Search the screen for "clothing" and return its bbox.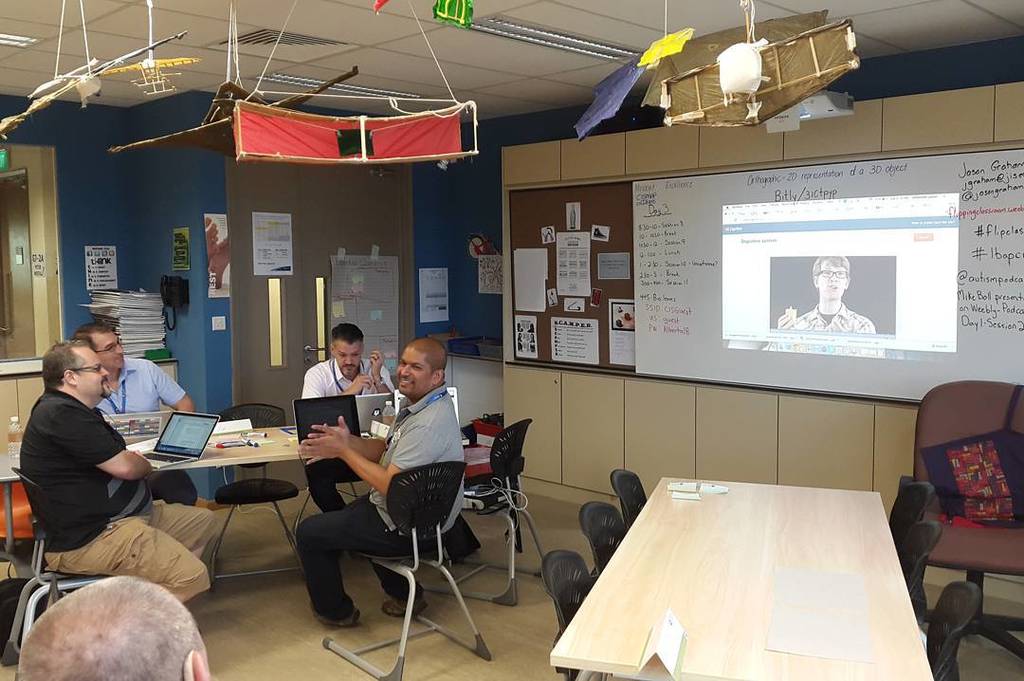
Found: bbox=[291, 377, 466, 621].
